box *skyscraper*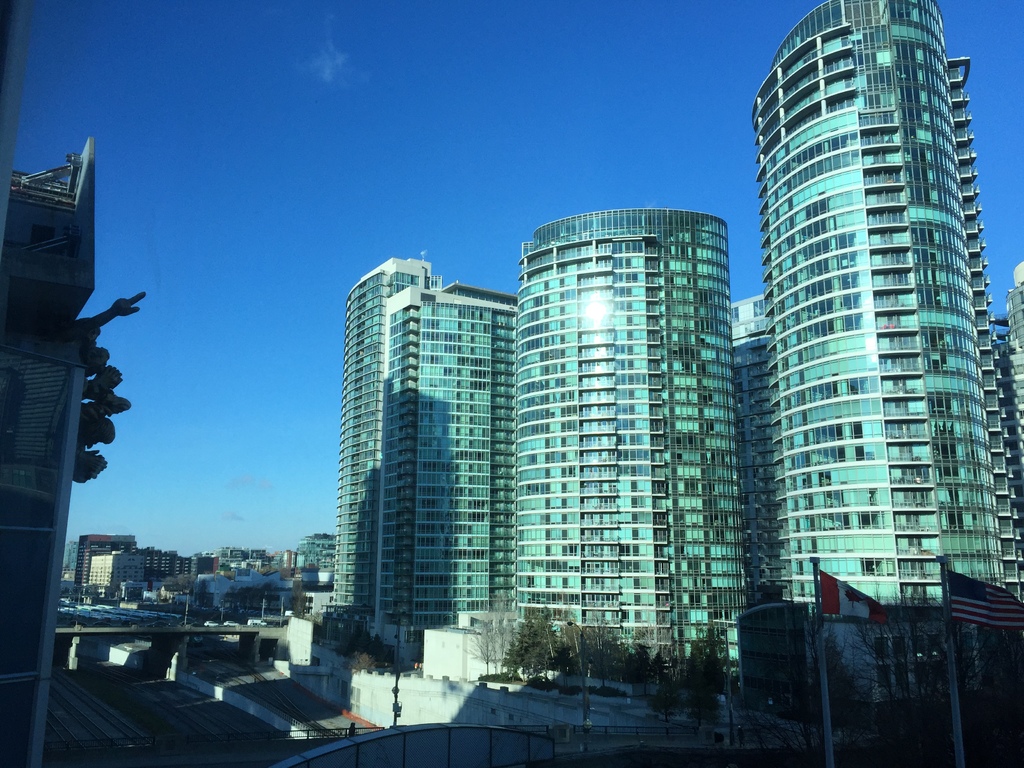
crop(508, 209, 735, 676)
